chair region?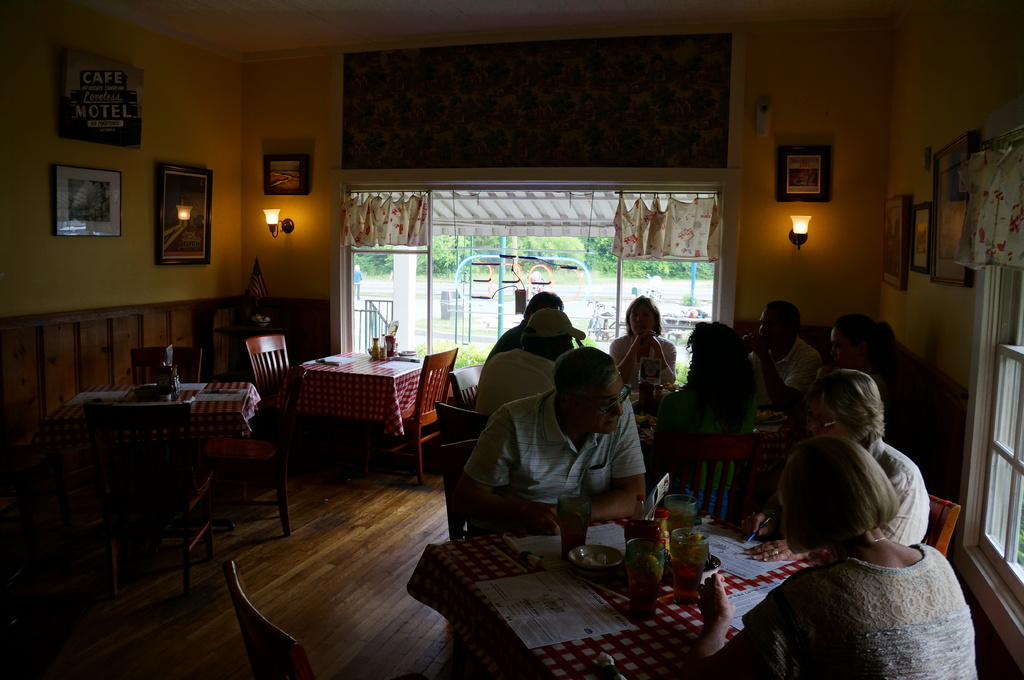
box=[127, 340, 205, 381]
